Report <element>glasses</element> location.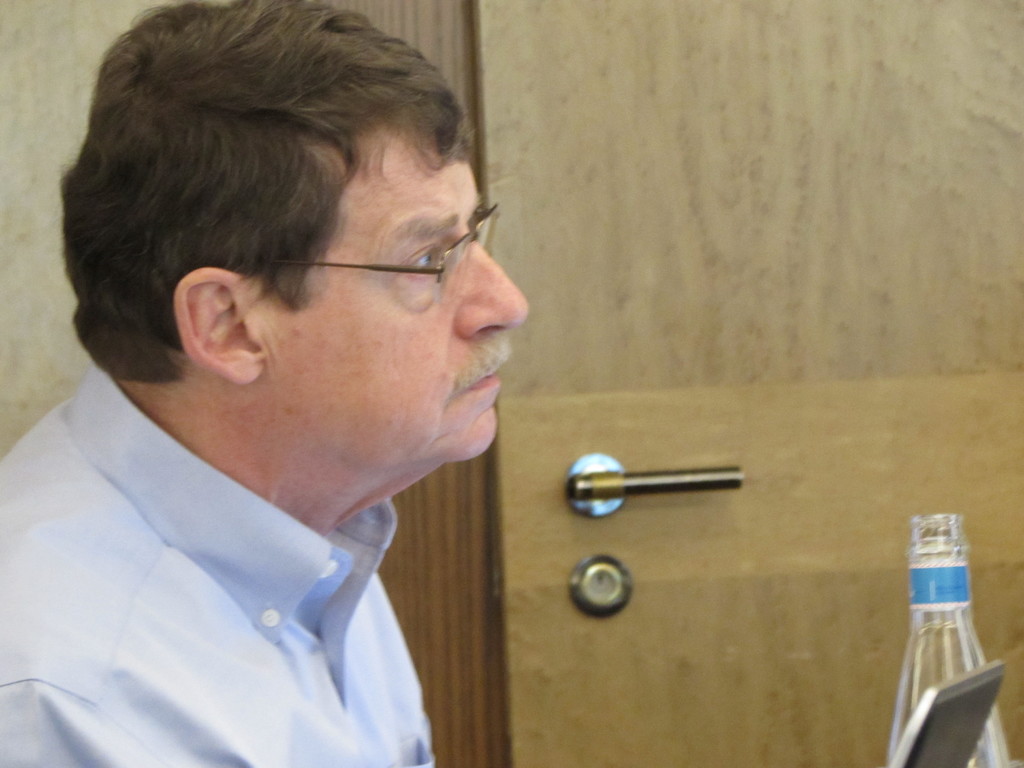
Report: region(233, 209, 531, 305).
